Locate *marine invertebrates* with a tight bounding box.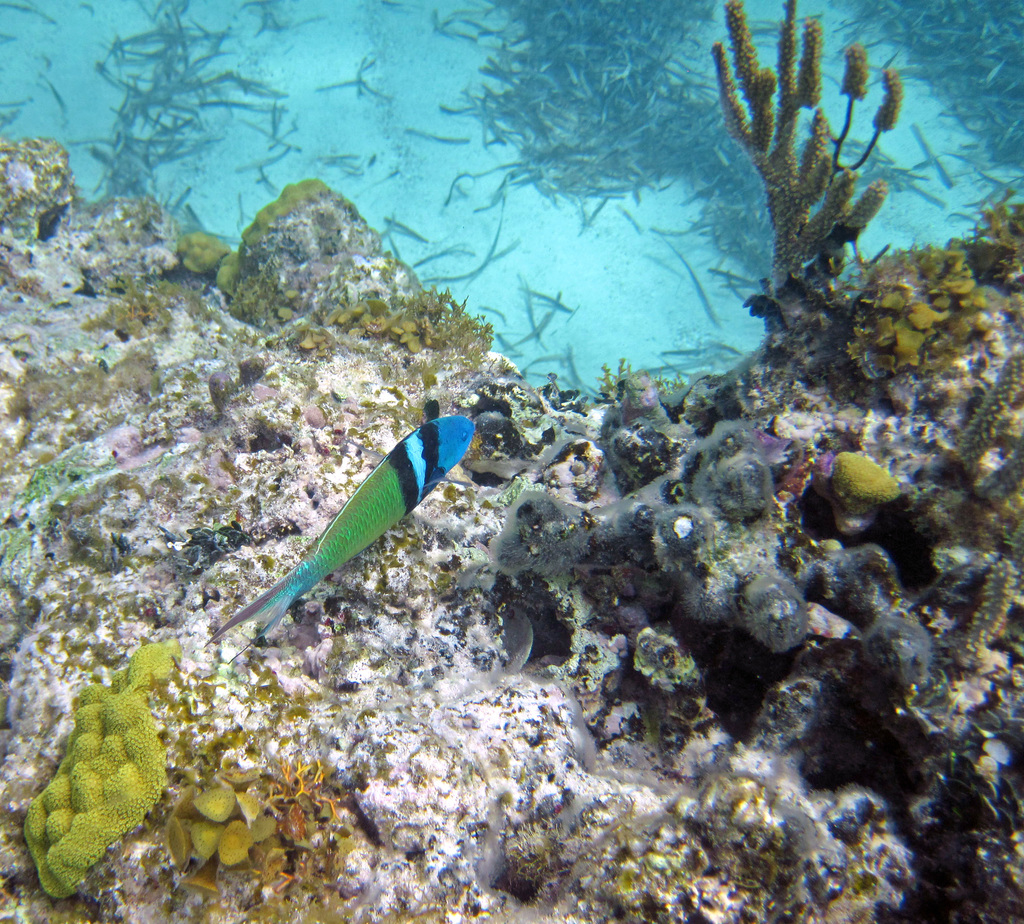
rect(957, 178, 1023, 349).
